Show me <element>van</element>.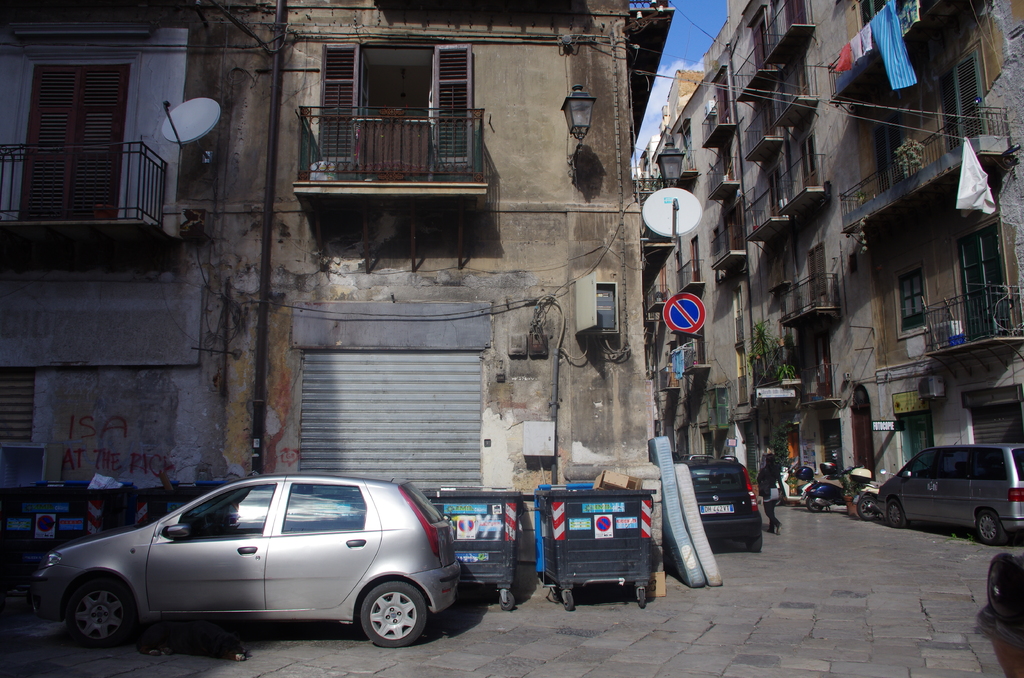
<element>van</element> is here: detection(871, 434, 1023, 543).
